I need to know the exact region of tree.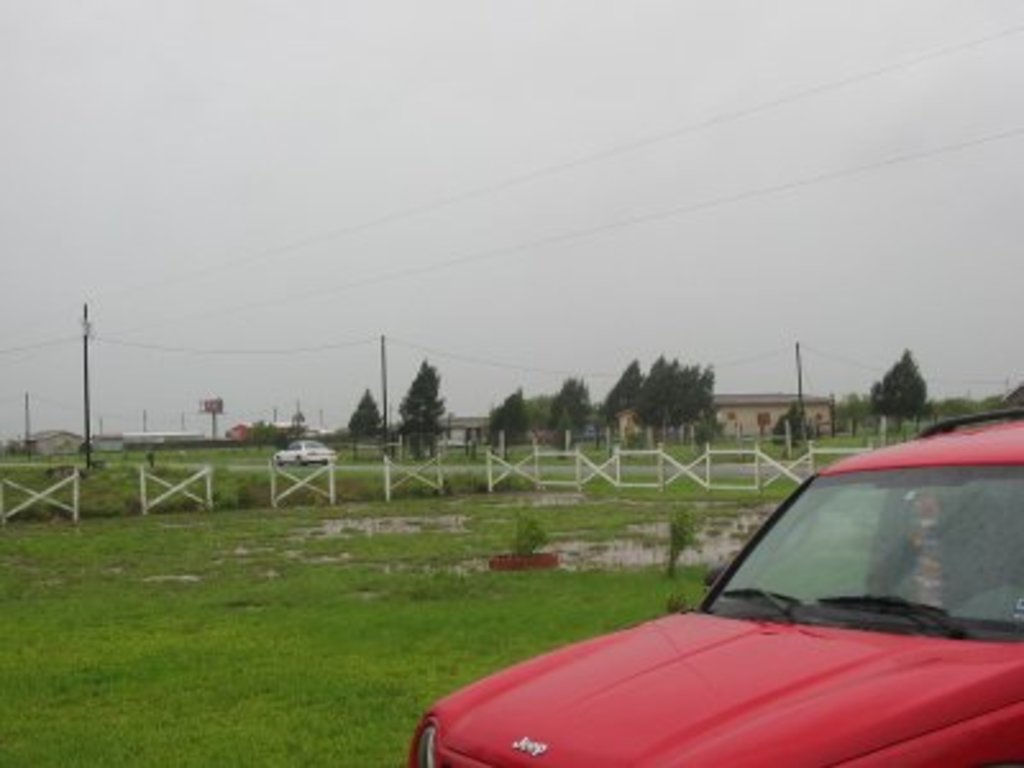
Region: [771,399,817,443].
